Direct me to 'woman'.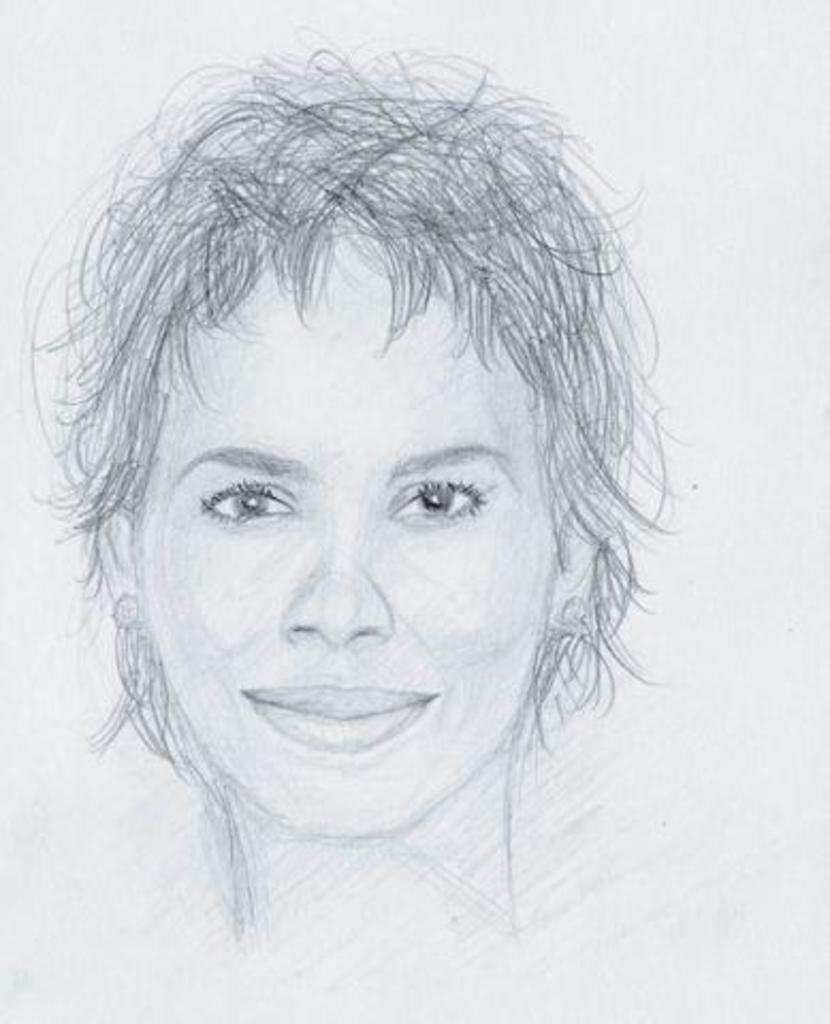
Direction: rect(0, 28, 700, 979).
